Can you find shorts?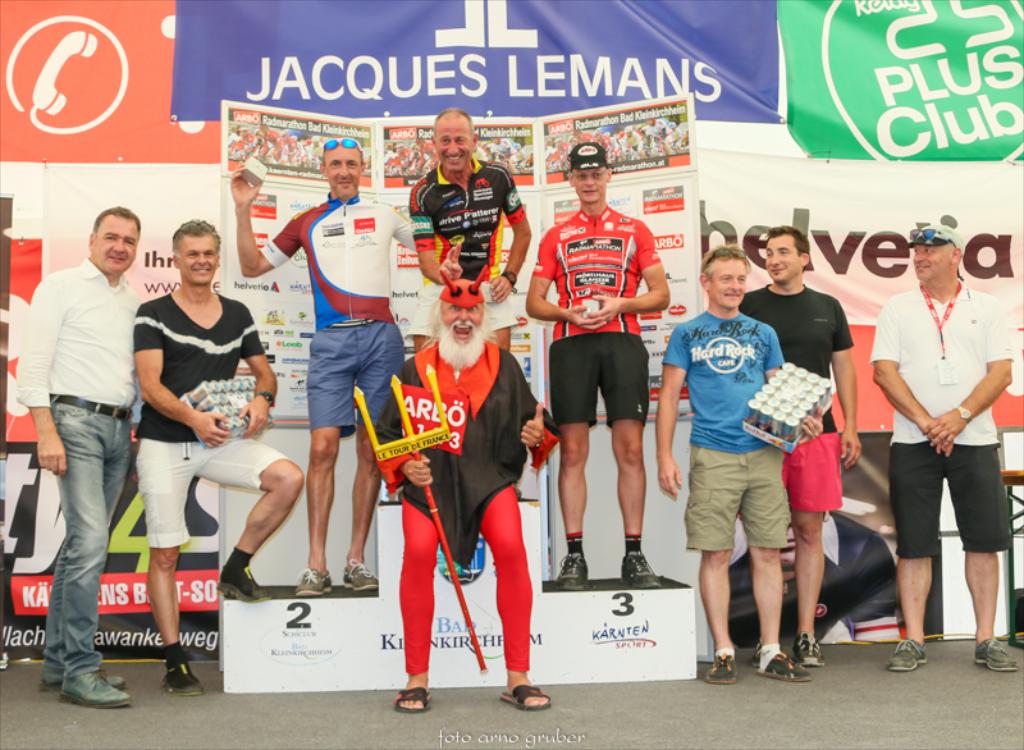
Yes, bounding box: <box>557,346,657,420</box>.
